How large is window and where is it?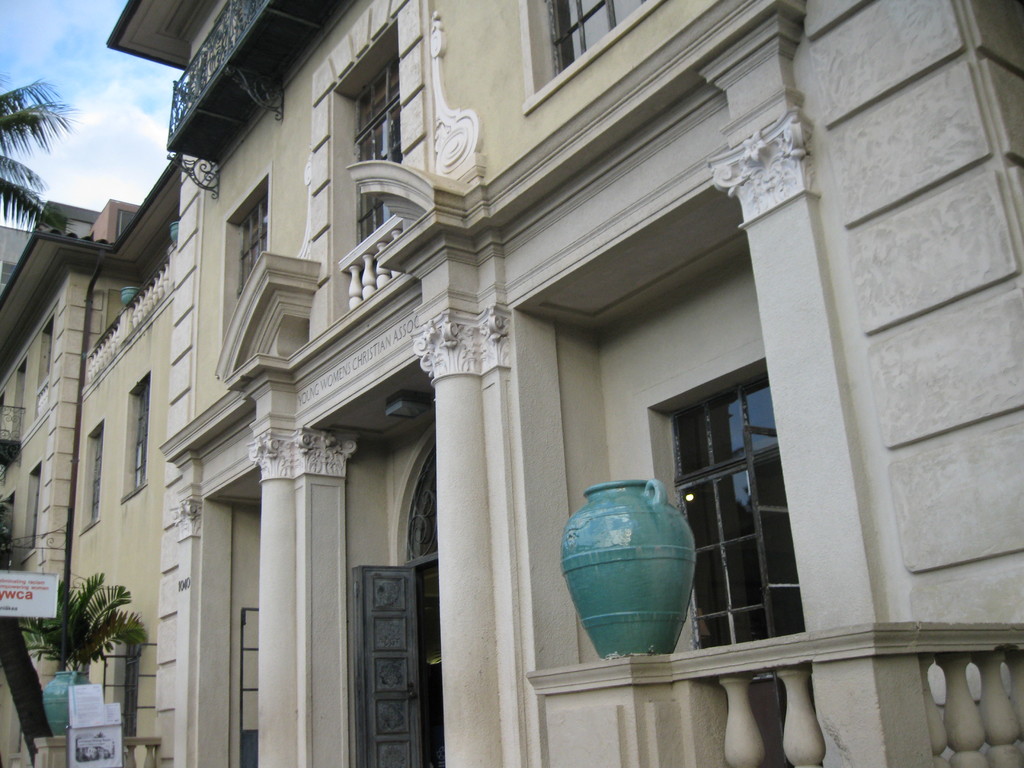
Bounding box: select_region(113, 383, 150, 503).
